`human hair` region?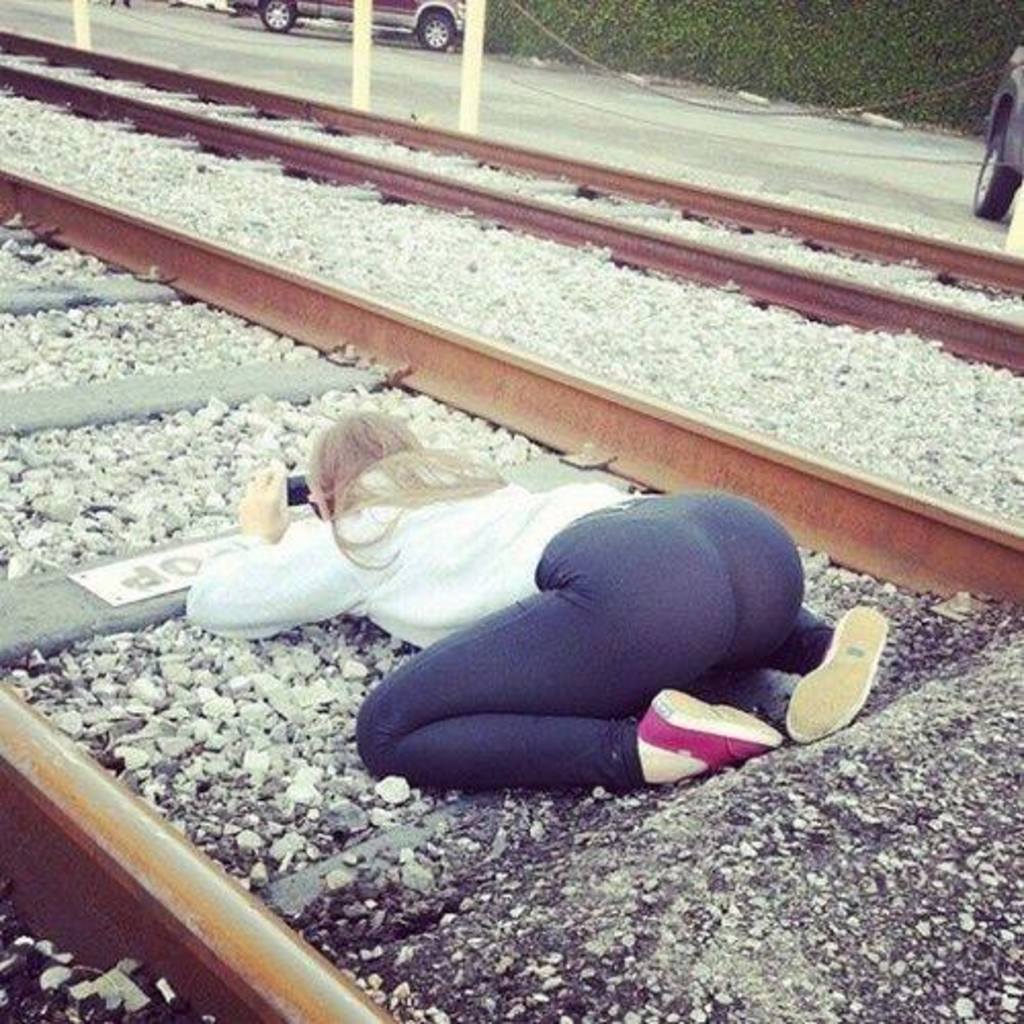
x1=301 y1=406 x2=500 y2=563
